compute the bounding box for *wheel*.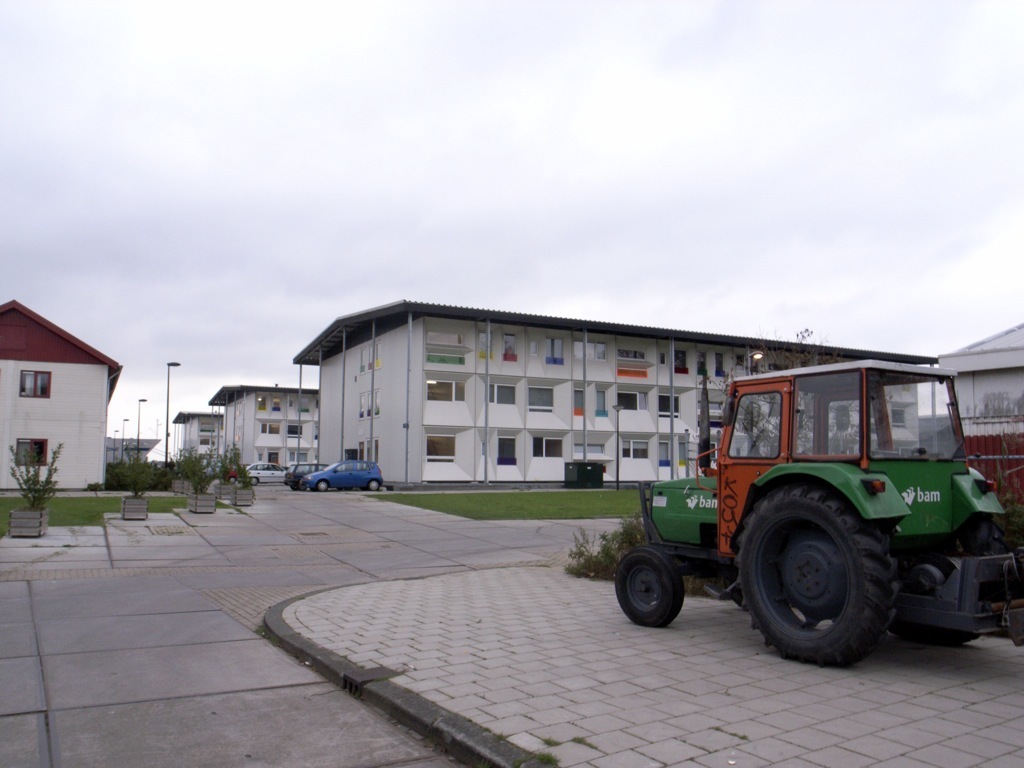
select_region(736, 480, 888, 669).
